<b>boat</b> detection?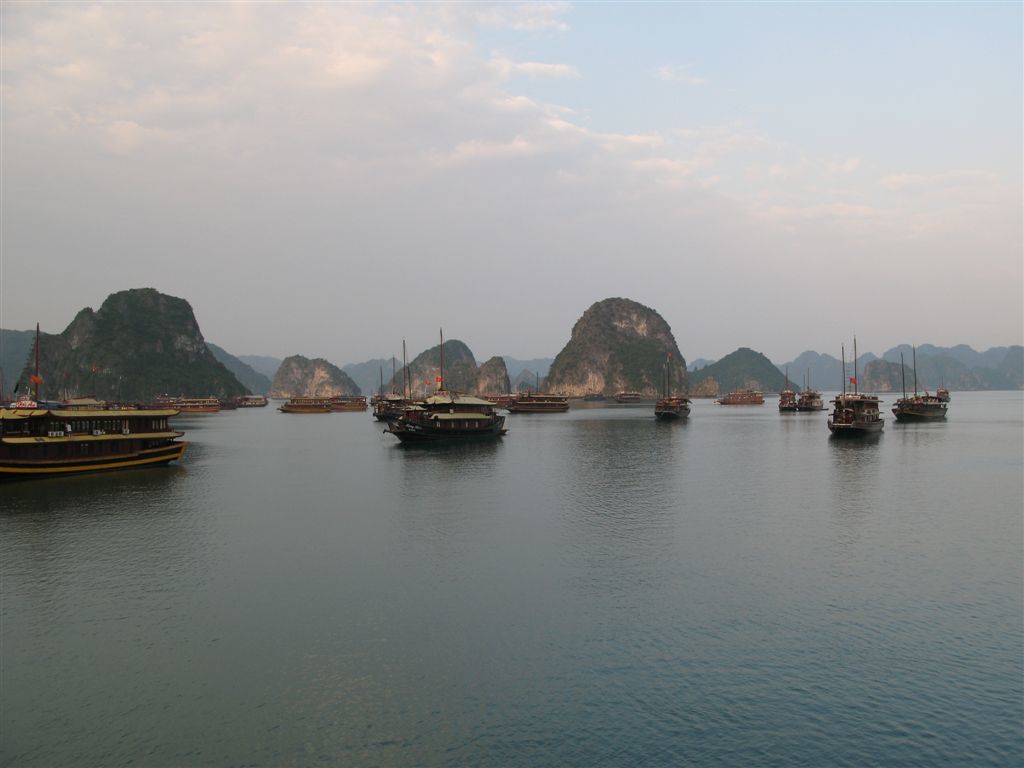
pyautogui.locateOnScreen(490, 399, 514, 421)
